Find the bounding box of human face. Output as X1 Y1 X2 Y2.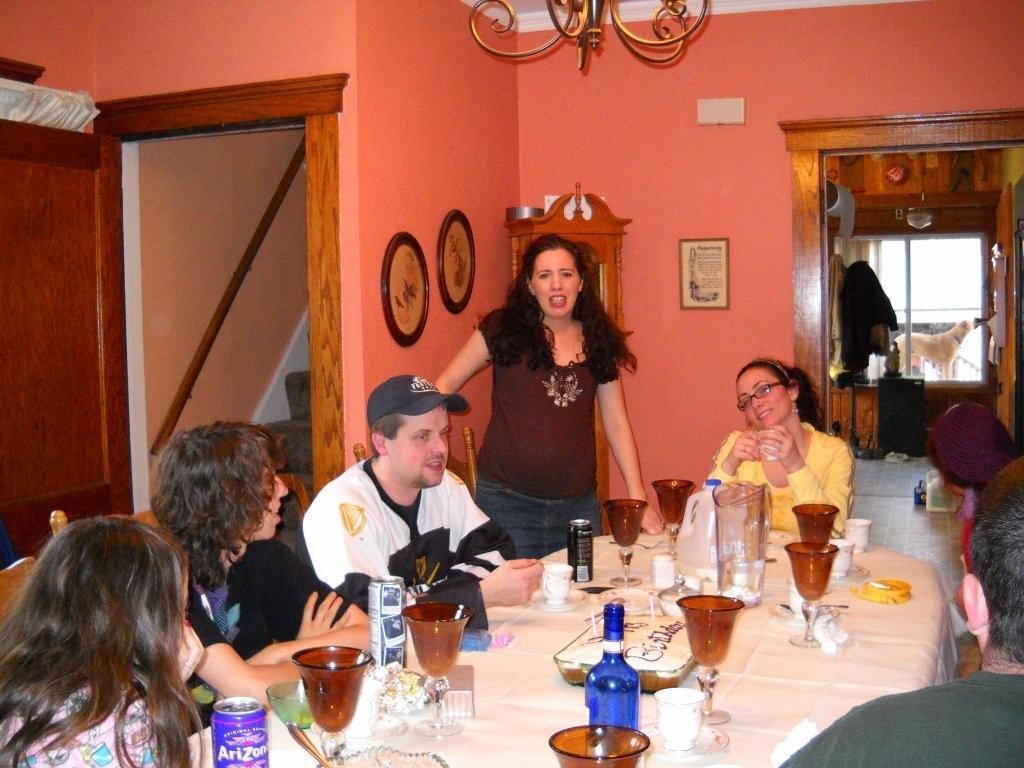
251 467 282 540.
